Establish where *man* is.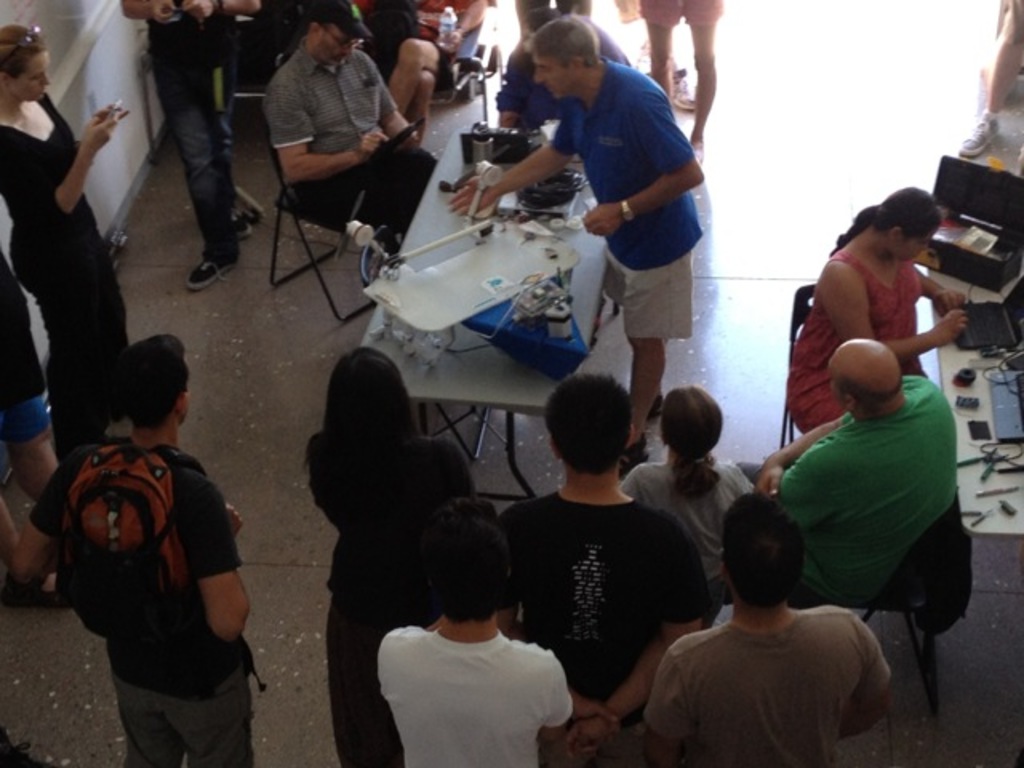
Established at [x1=496, y1=373, x2=707, y2=766].
